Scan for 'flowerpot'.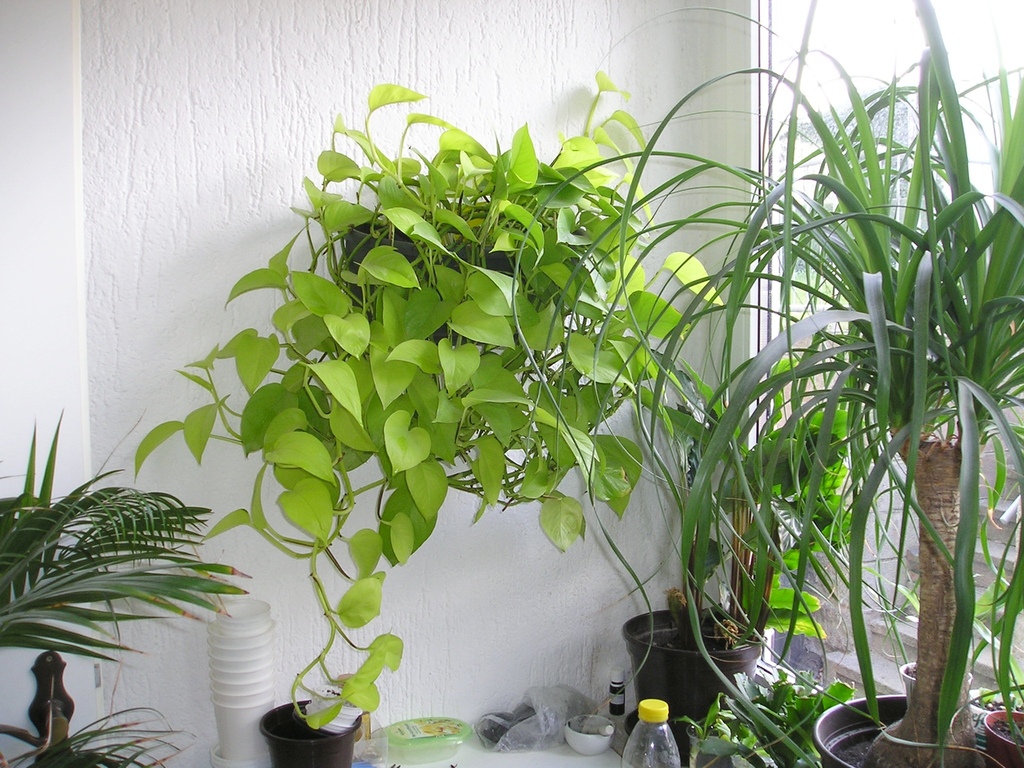
Scan result: bbox=[627, 598, 842, 737].
